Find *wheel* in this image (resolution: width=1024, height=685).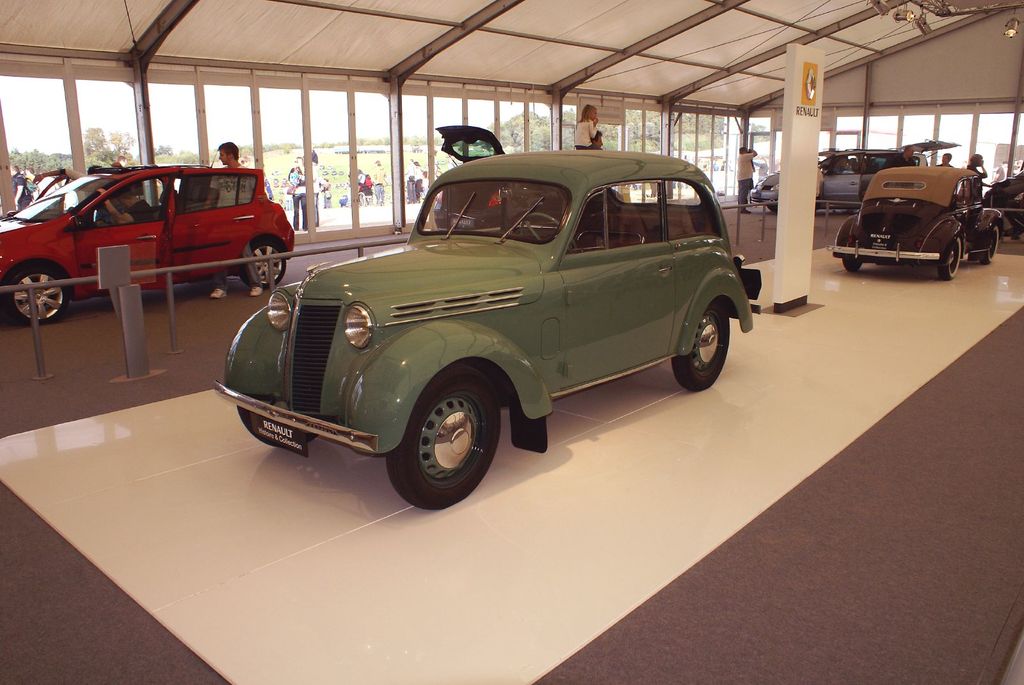
<box>672,300,731,393</box>.
